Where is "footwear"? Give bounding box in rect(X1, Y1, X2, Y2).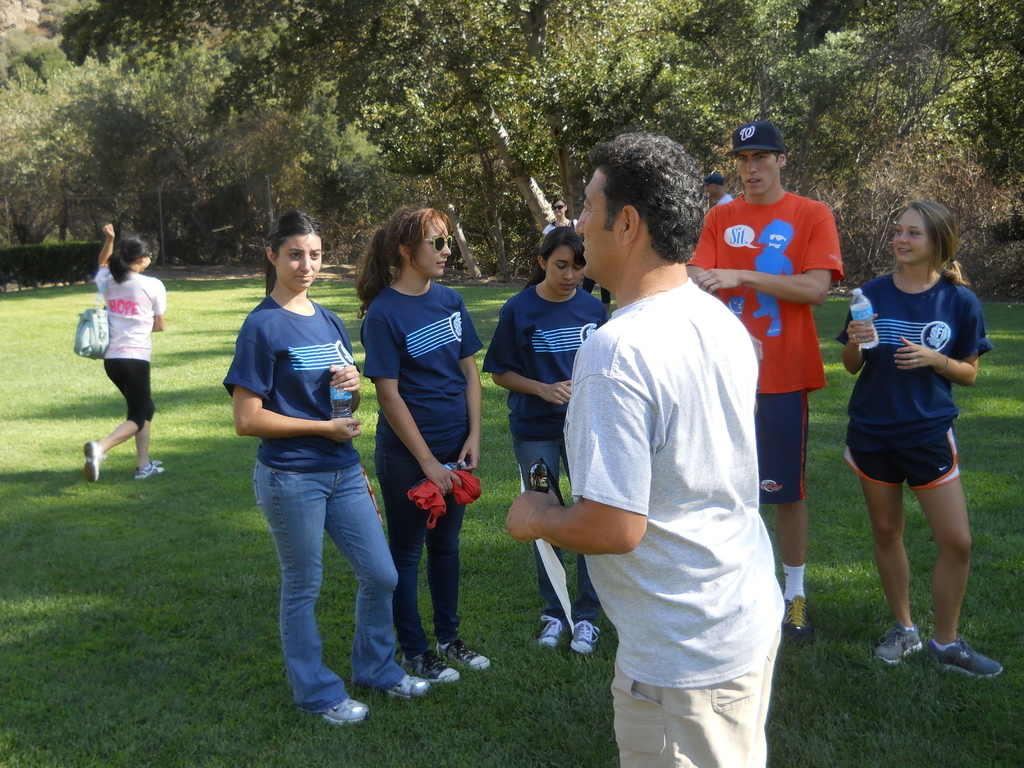
rect(874, 624, 925, 664).
